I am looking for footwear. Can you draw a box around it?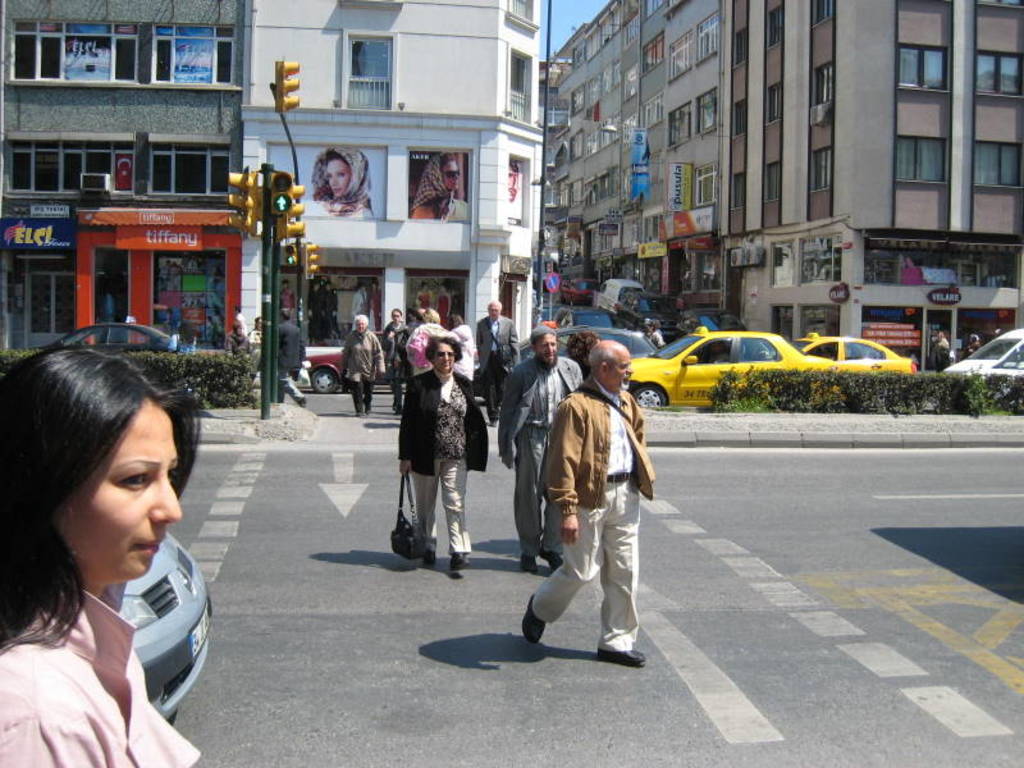
Sure, the bounding box is <bbox>599, 640, 641, 664</bbox>.
